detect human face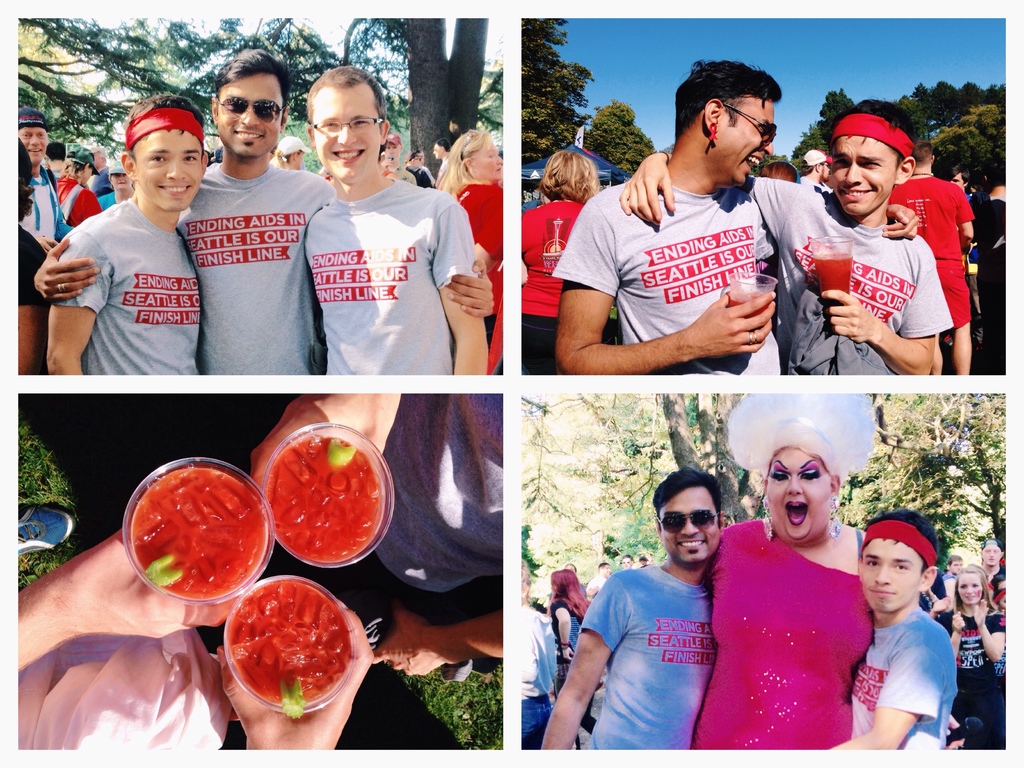
pyautogui.locateOnScreen(863, 538, 923, 610)
